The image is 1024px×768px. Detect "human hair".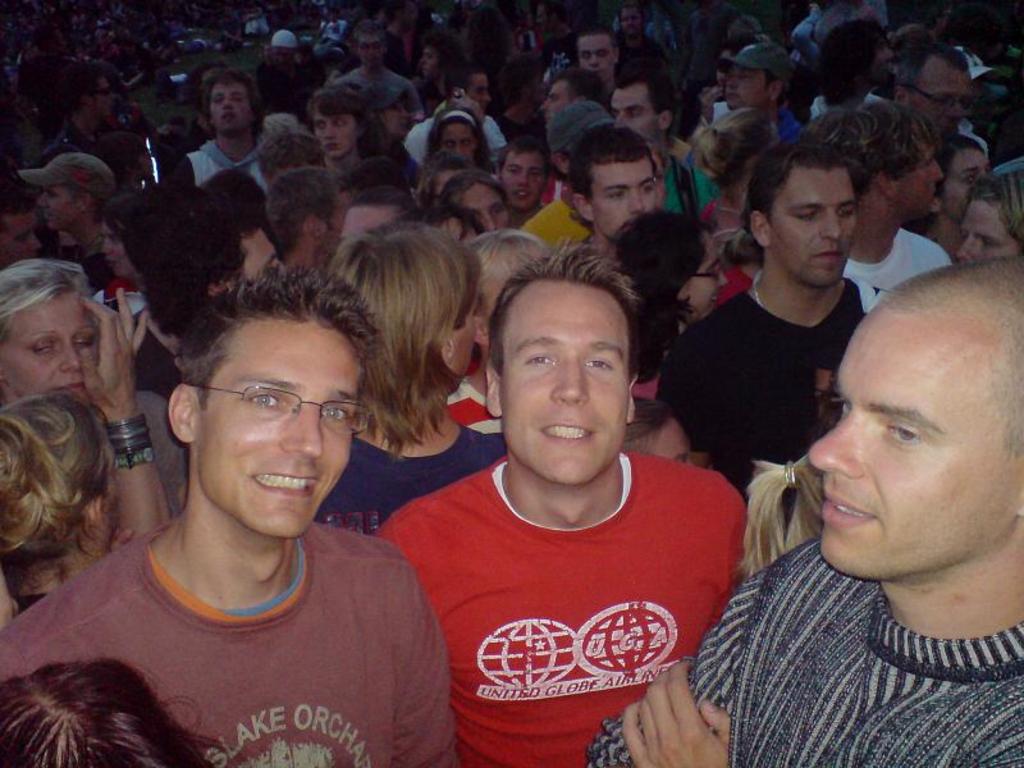
Detection: bbox=(0, 255, 90, 342).
